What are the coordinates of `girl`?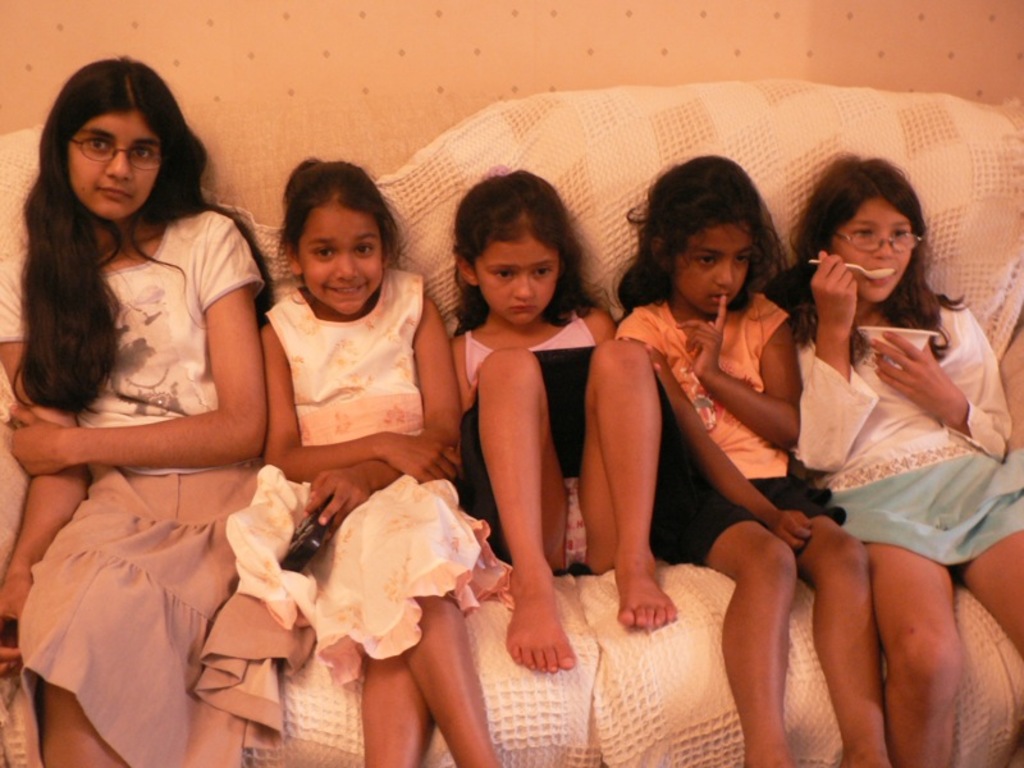
<box>772,154,1023,767</box>.
